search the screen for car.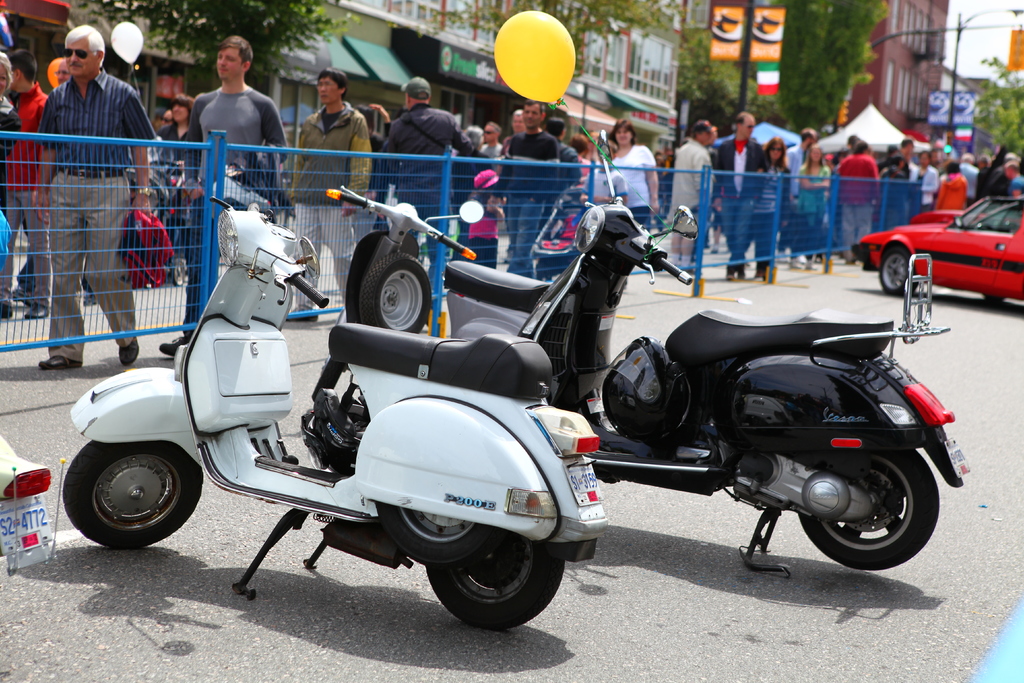
Found at l=909, t=209, r=1020, b=222.
